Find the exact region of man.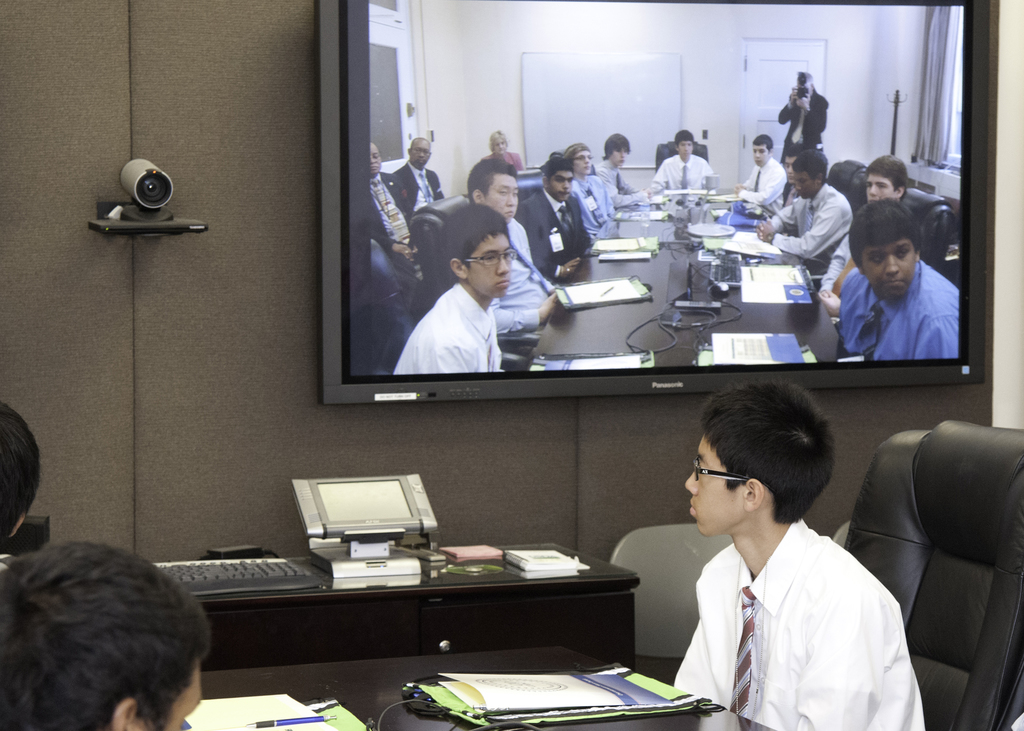
Exact region: <bbox>394, 136, 447, 217</bbox>.
